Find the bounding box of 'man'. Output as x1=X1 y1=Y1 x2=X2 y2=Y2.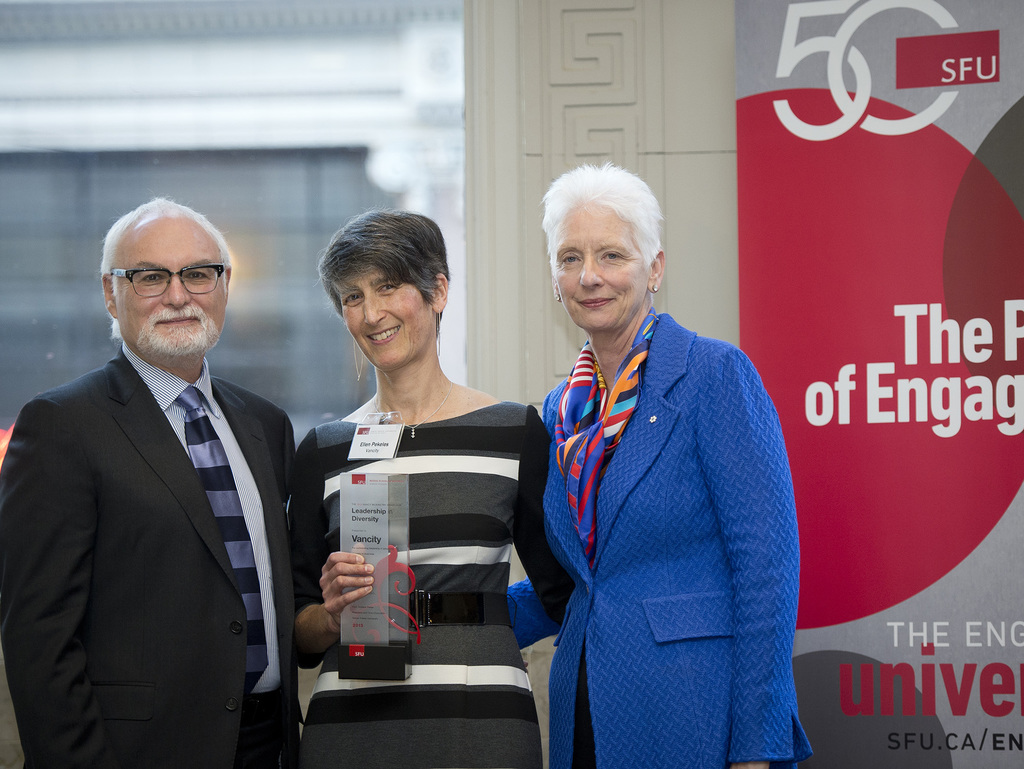
x1=12 y1=192 x2=319 y2=768.
